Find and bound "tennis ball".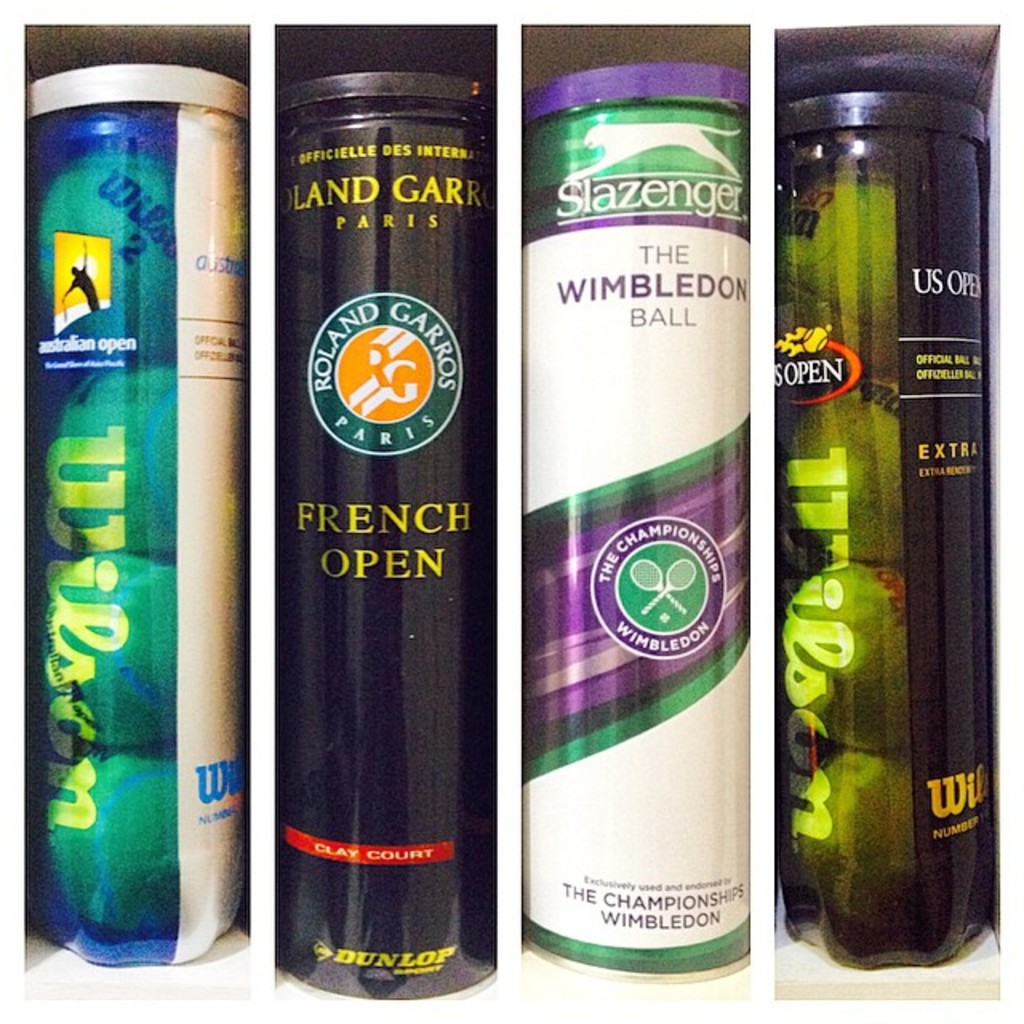
Bound: {"x1": 42, "y1": 552, "x2": 189, "y2": 746}.
